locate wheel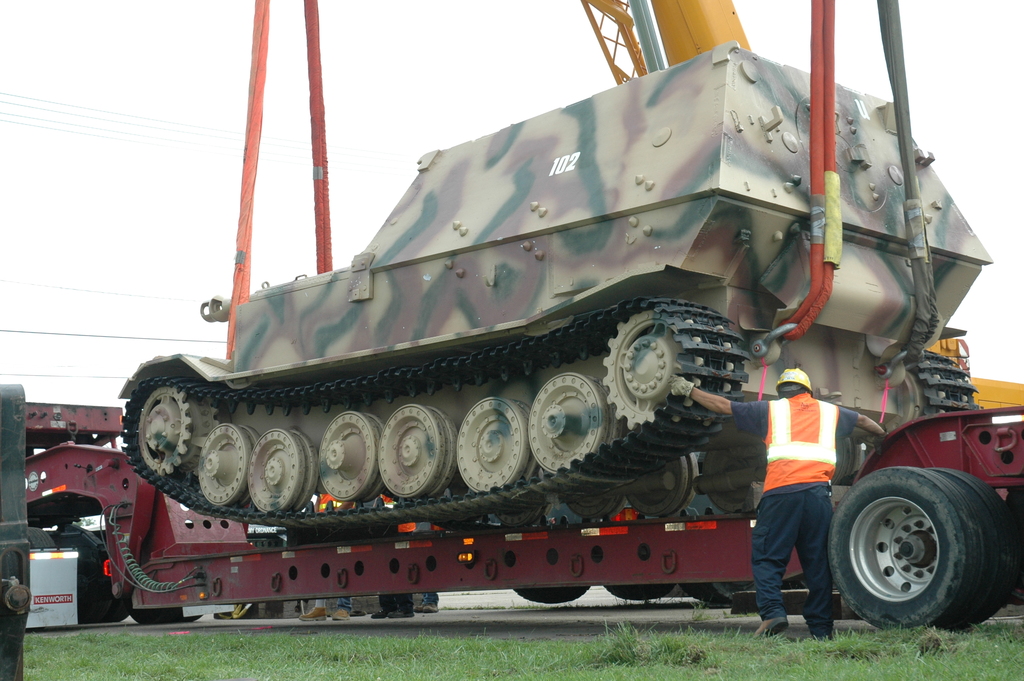
box=[315, 409, 384, 504]
